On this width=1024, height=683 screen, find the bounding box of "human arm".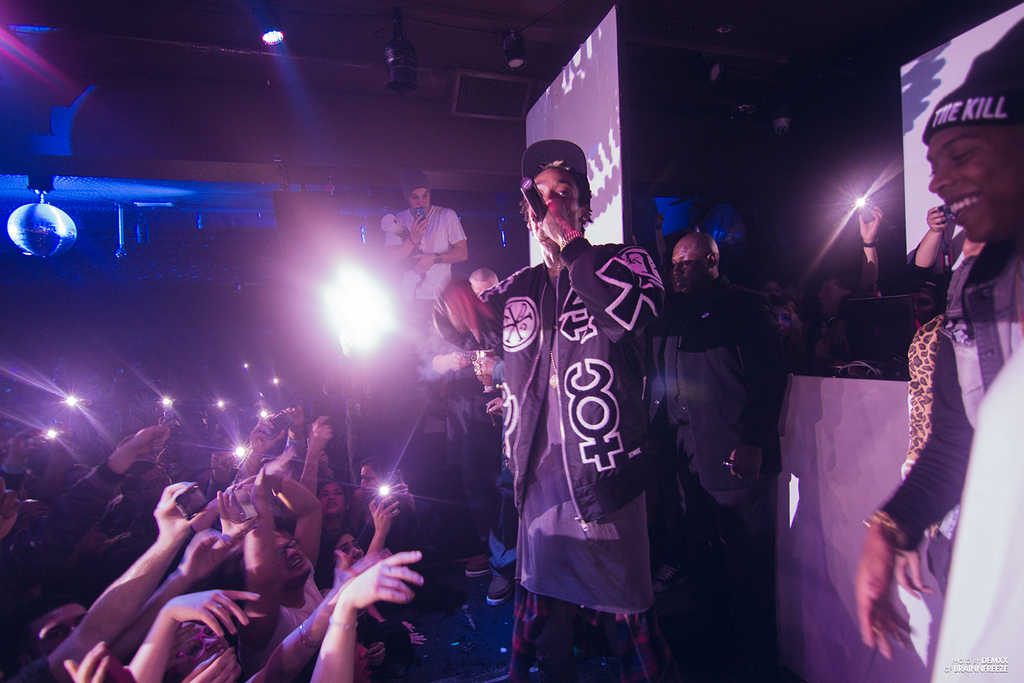
Bounding box: bbox=[373, 207, 427, 264].
